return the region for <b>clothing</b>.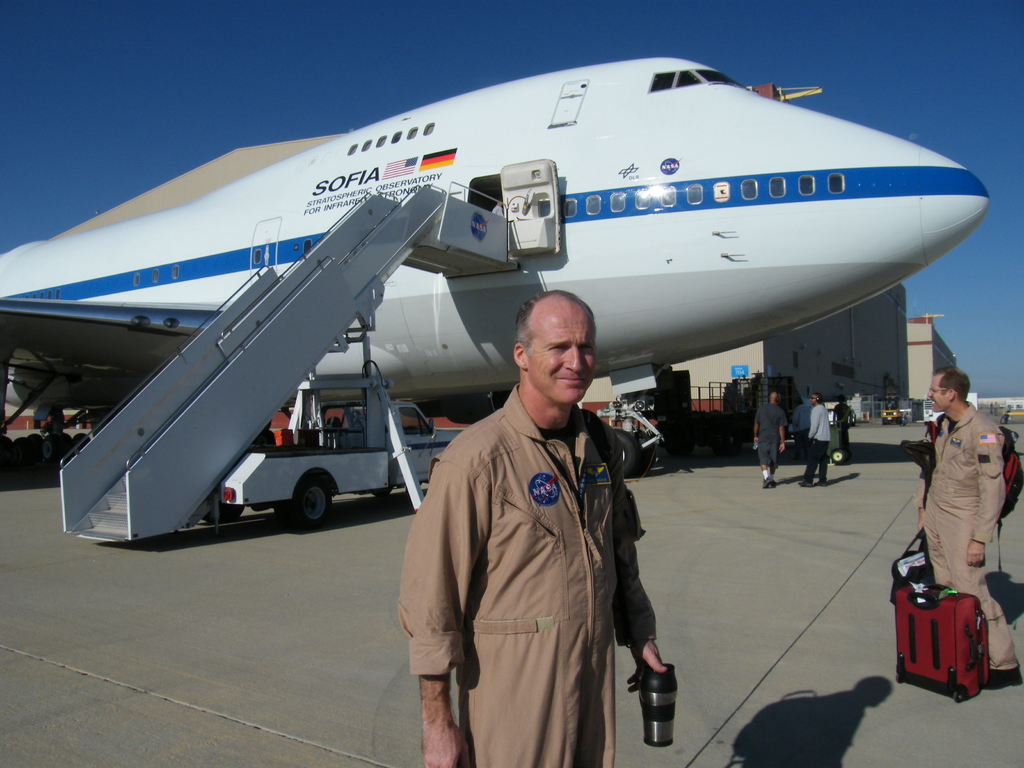
rect(790, 403, 813, 458).
